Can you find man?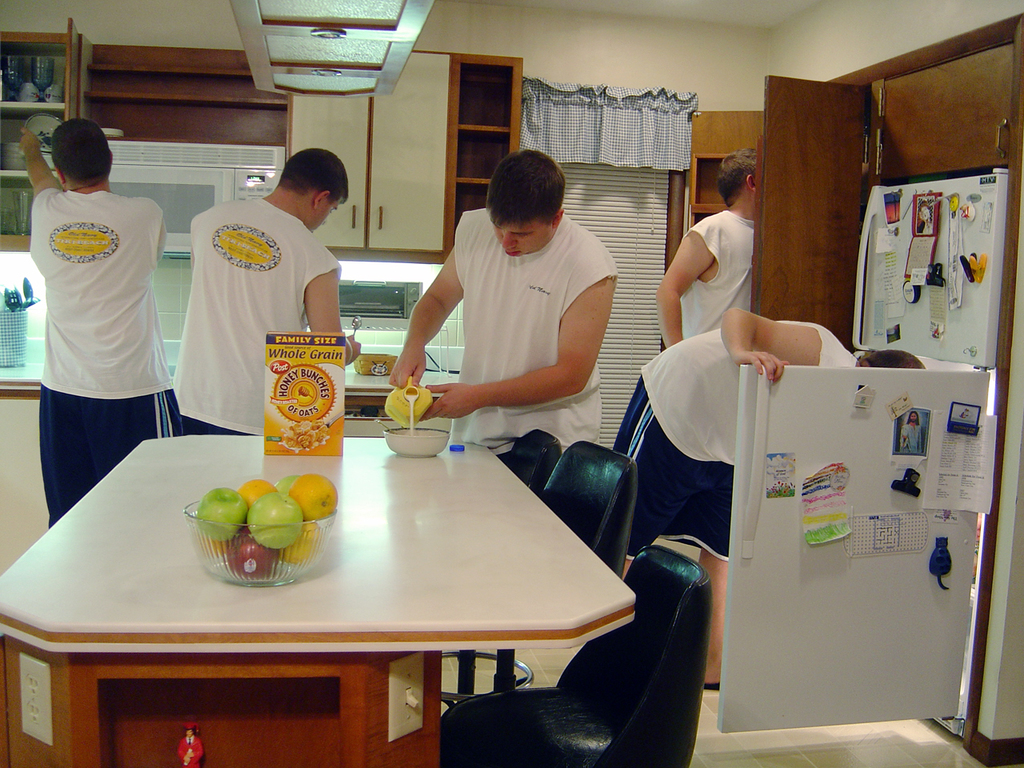
Yes, bounding box: (left=897, top=410, right=926, bottom=455).
